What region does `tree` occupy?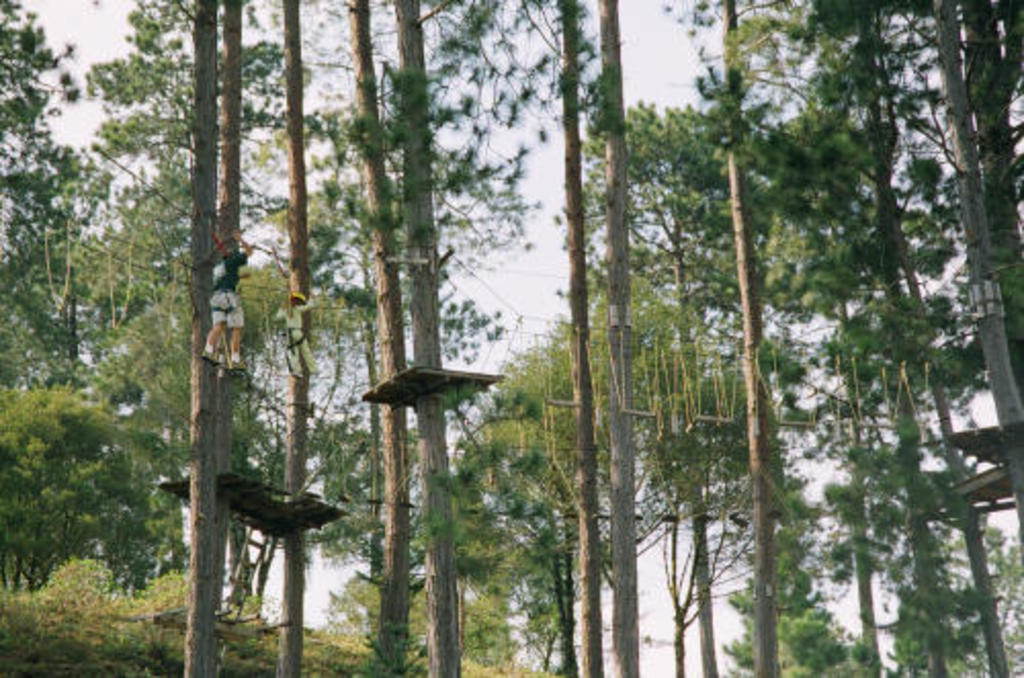
BBox(682, 0, 831, 674).
